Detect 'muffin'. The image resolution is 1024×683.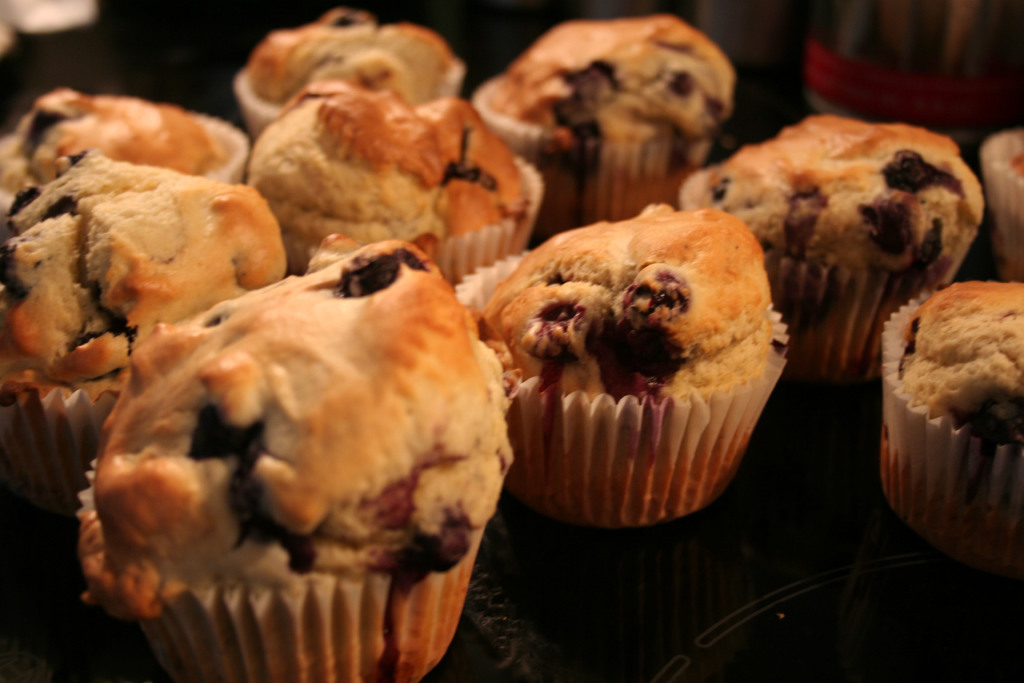
<bbox>483, 208, 792, 528</bbox>.
